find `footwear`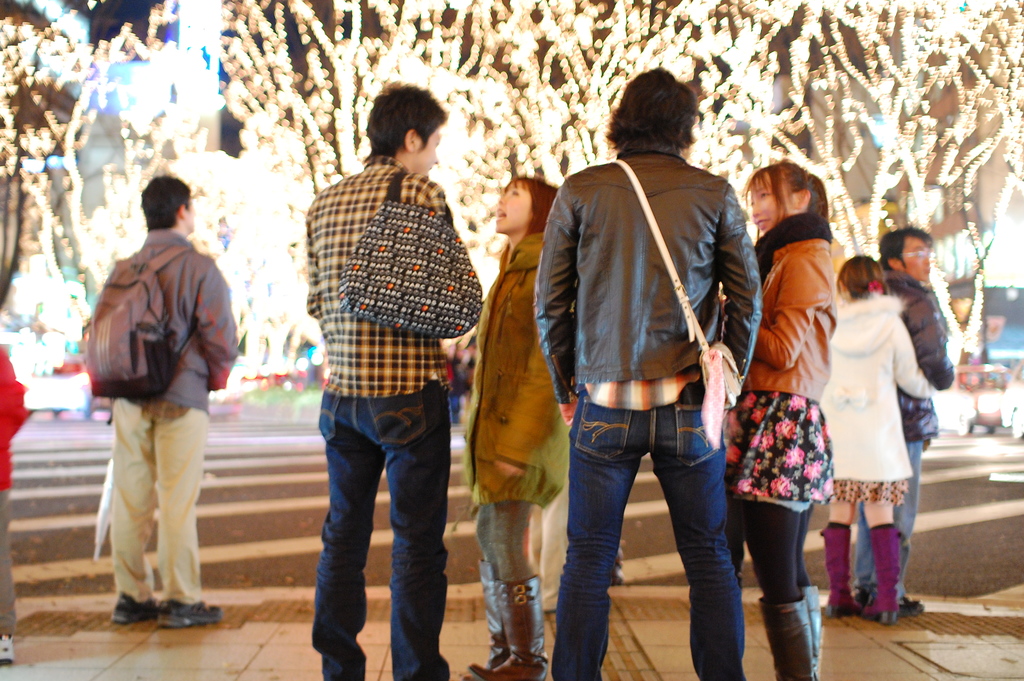
select_region(756, 593, 814, 680)
